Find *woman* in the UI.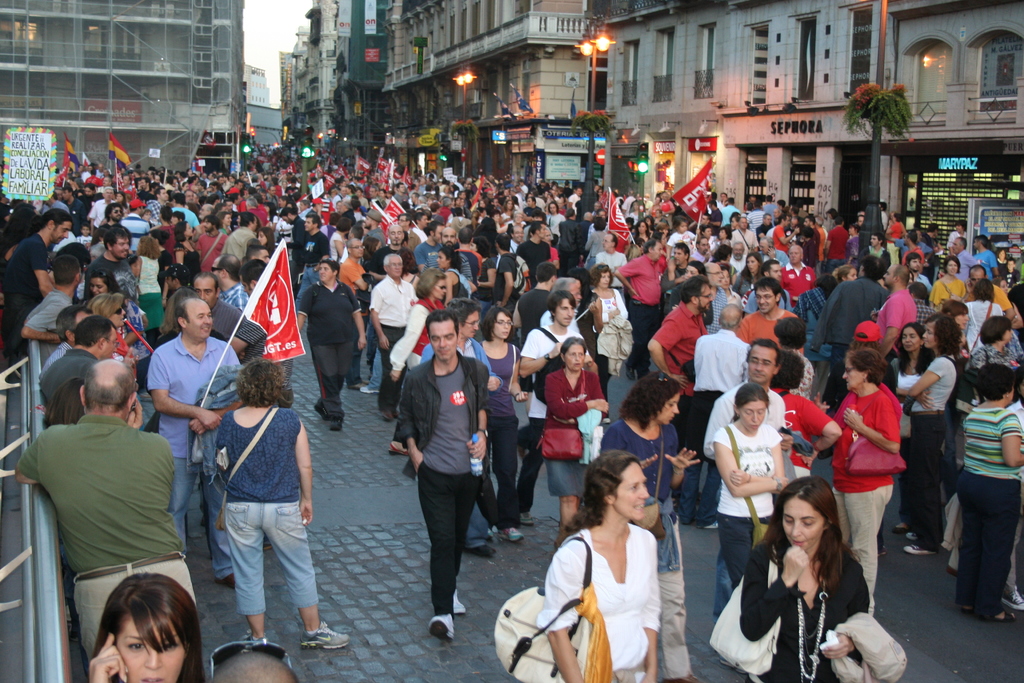
UI element at (x1=708, y1=391, x2=785, y2=587).
